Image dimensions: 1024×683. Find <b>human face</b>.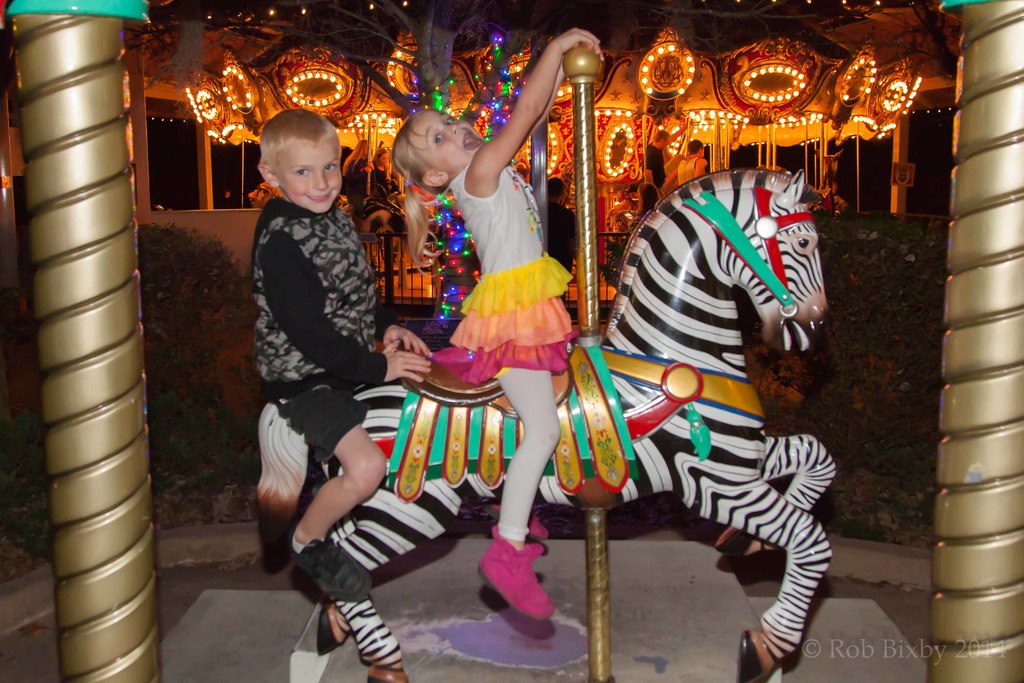
rect(424, 119, 478, 174).
